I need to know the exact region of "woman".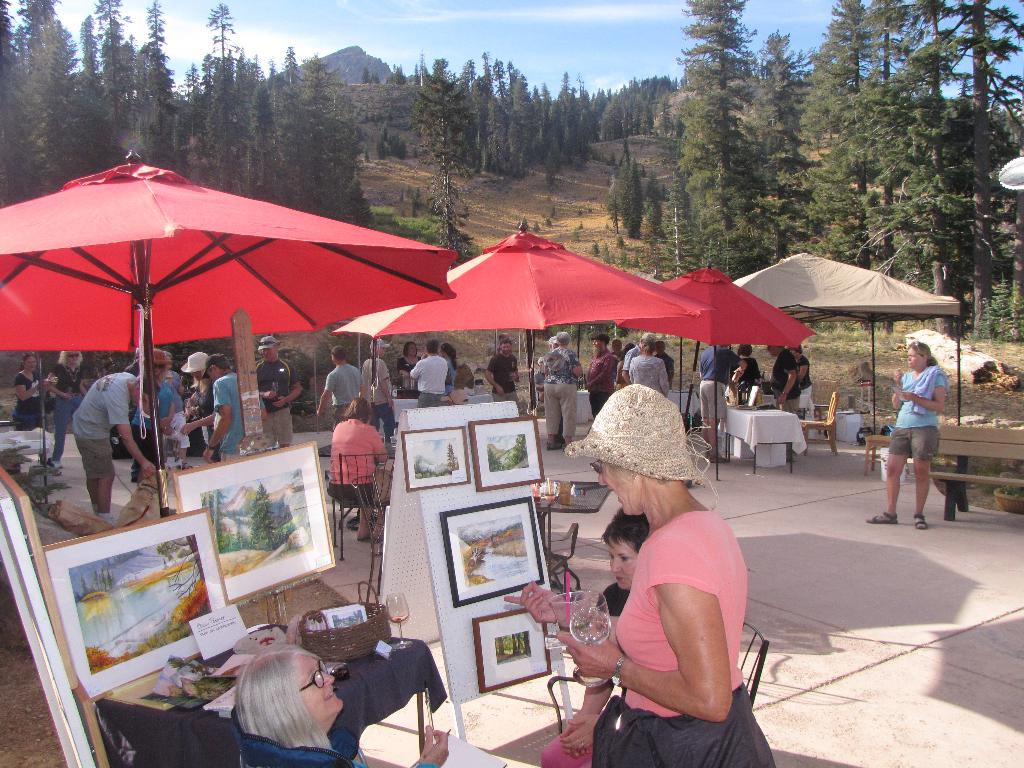
Region: l=568, t=412, r=767, b=767.
